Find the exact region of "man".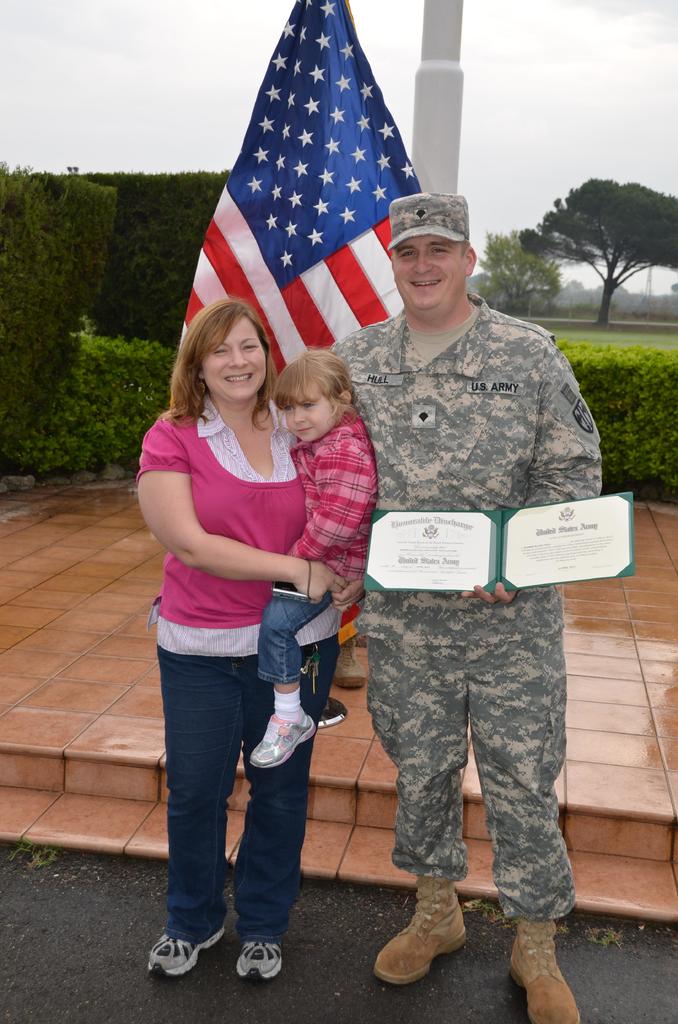
Exact region: 327, 191, 609, 1023.
